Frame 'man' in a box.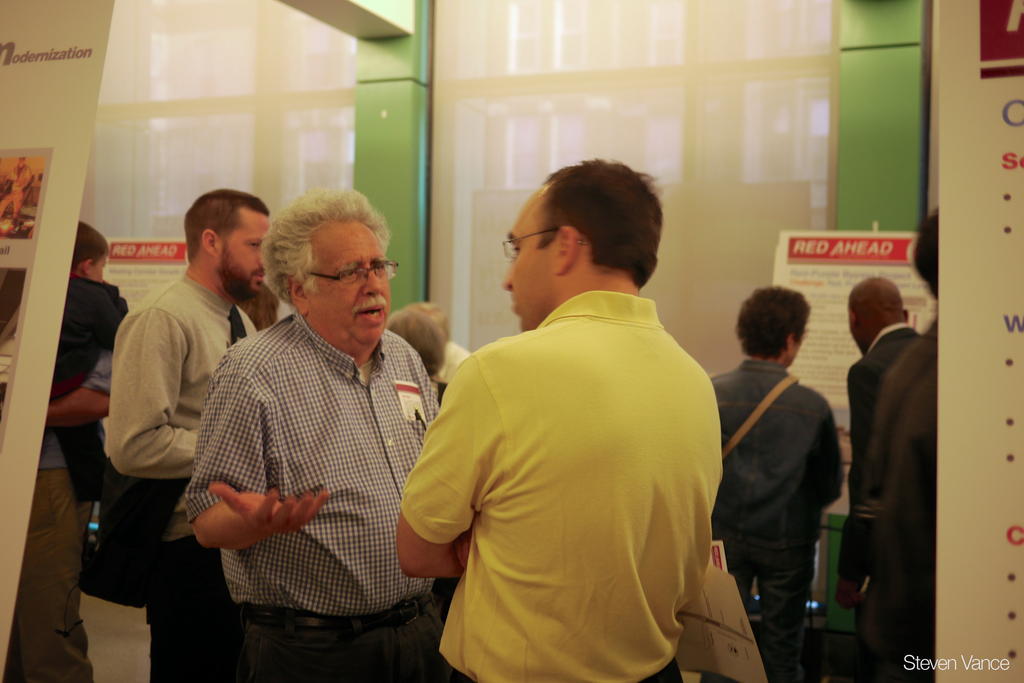
locate(844, 276, 919, 682).
